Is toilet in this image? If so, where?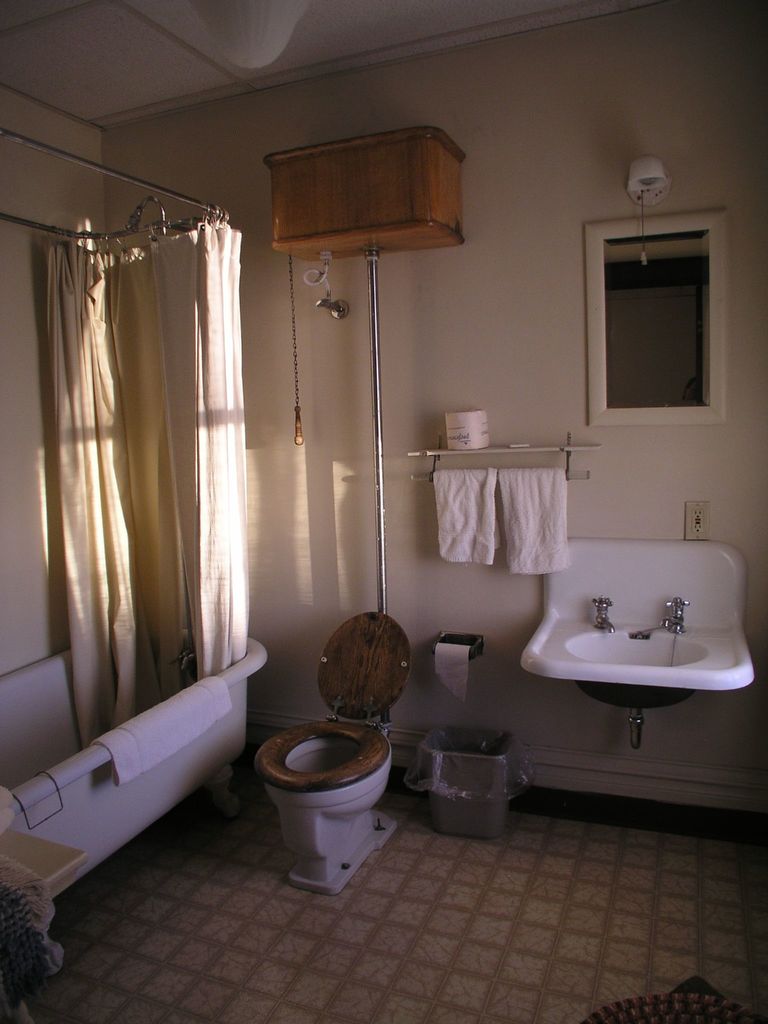
Yes, at (x1=253, y1=607, x2=410, y2=893).
